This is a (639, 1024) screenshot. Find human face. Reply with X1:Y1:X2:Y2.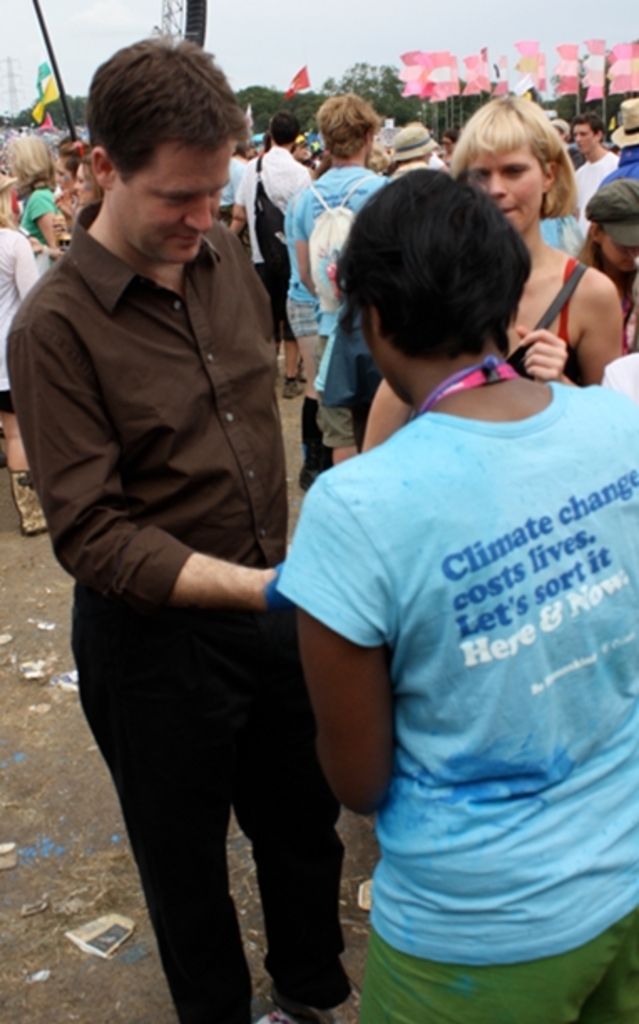
570:119:597:159.
